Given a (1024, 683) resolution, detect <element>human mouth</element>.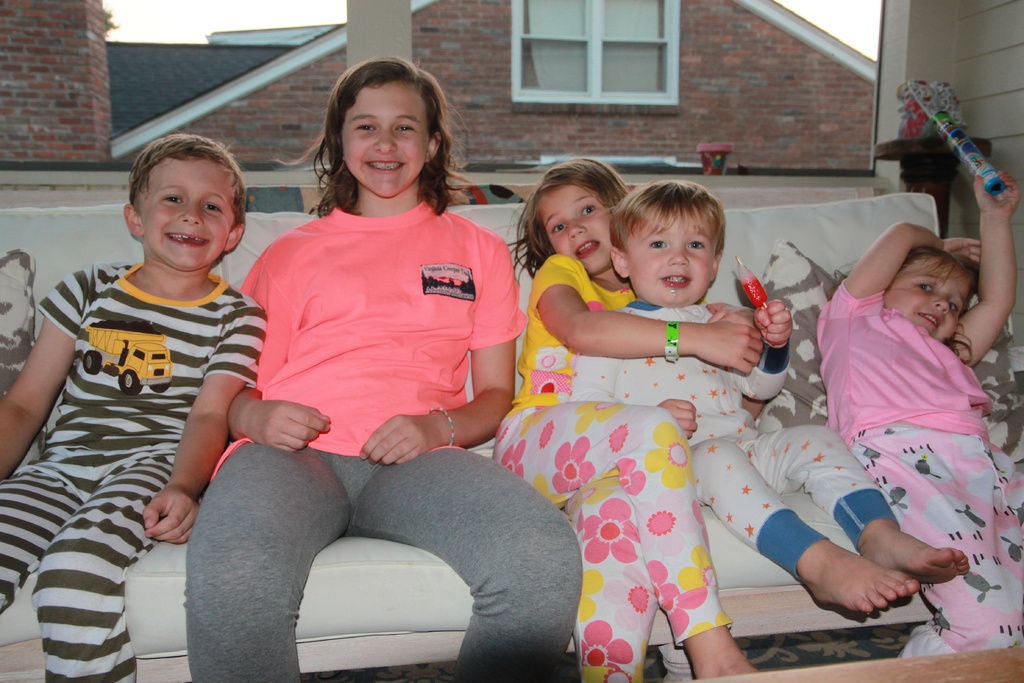
(657,267,691,288).
